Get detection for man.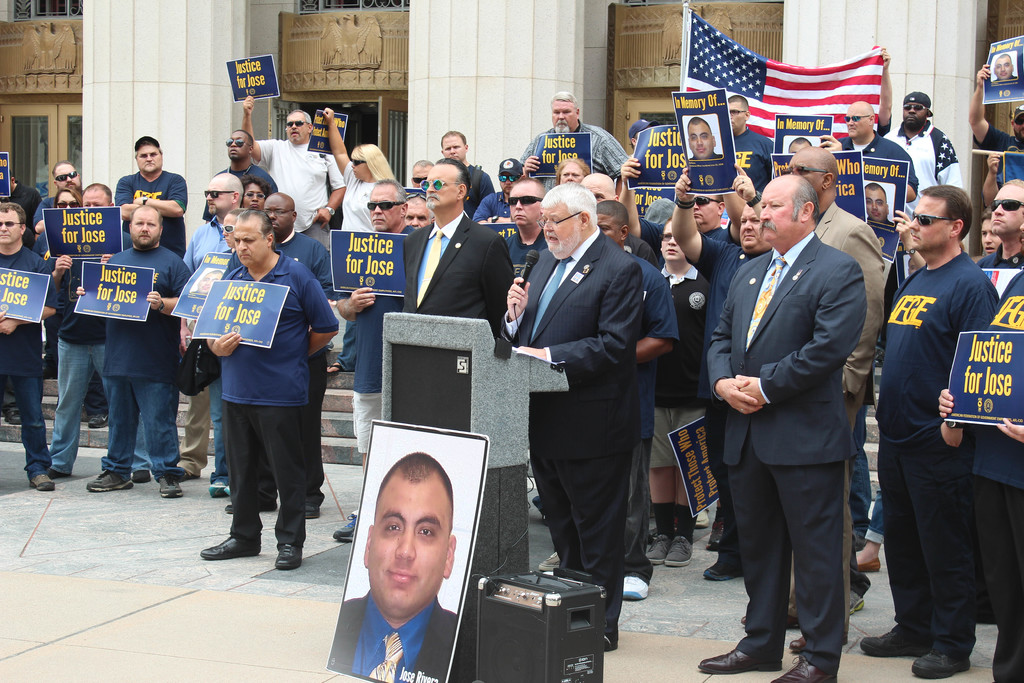
Detection: <region>173, 168, 244, 479</region>.
